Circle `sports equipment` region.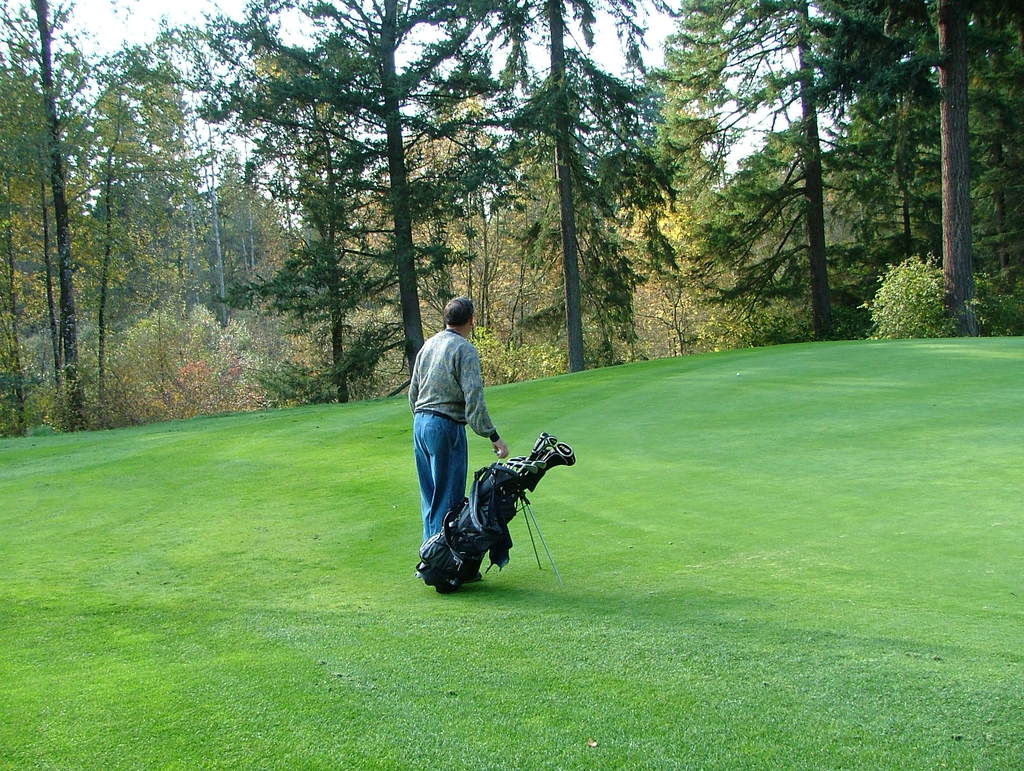
Region: {"x1": 530, "y1": 443, "x2": 575, "y2": 475}.
